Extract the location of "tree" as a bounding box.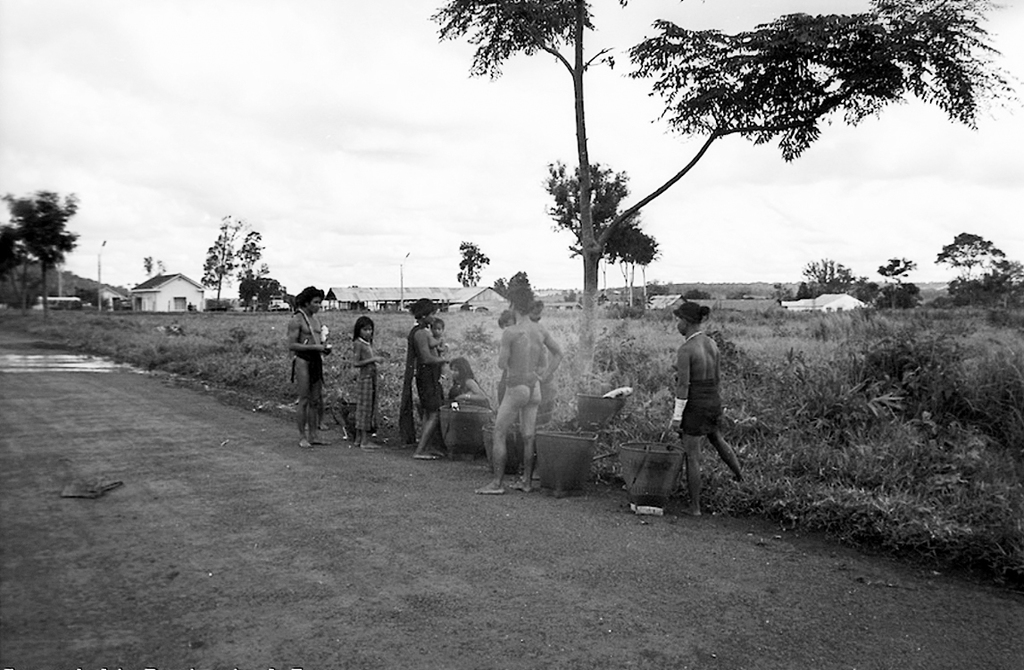
bbox(490, 271, 542, 325).
